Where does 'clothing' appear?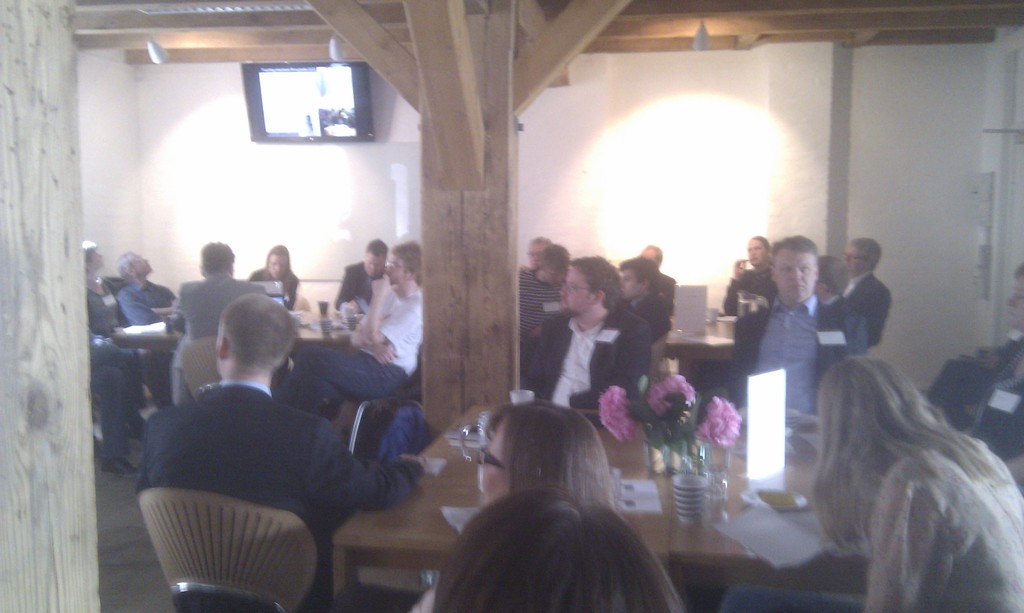
Appears at (282,288,419,426).
